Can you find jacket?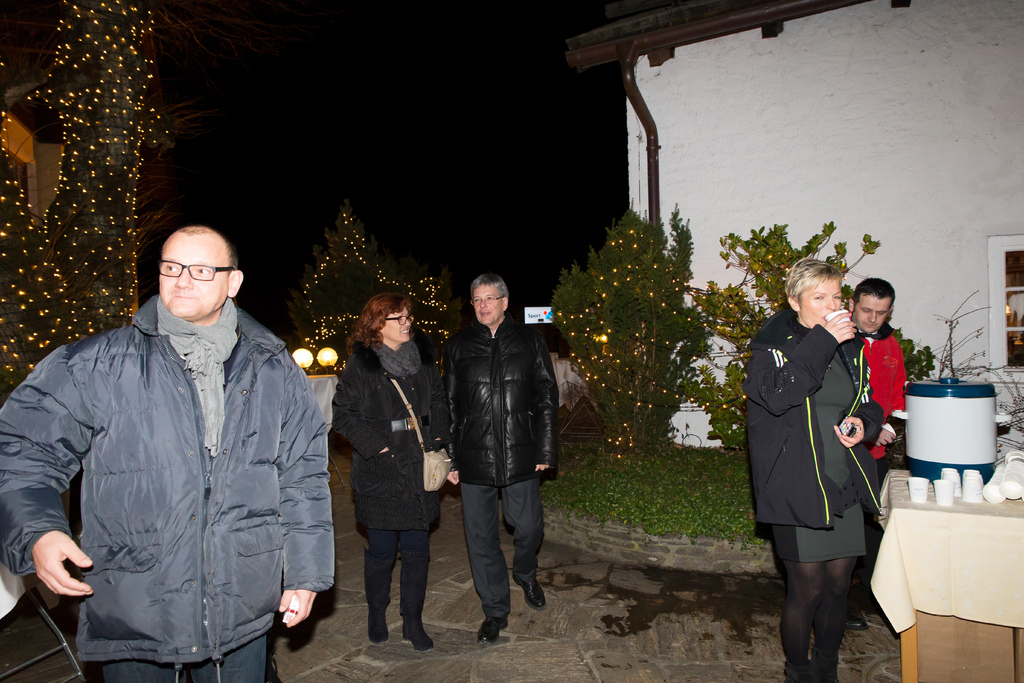
Yes, bounding box: (14, 236, 325, 670).
